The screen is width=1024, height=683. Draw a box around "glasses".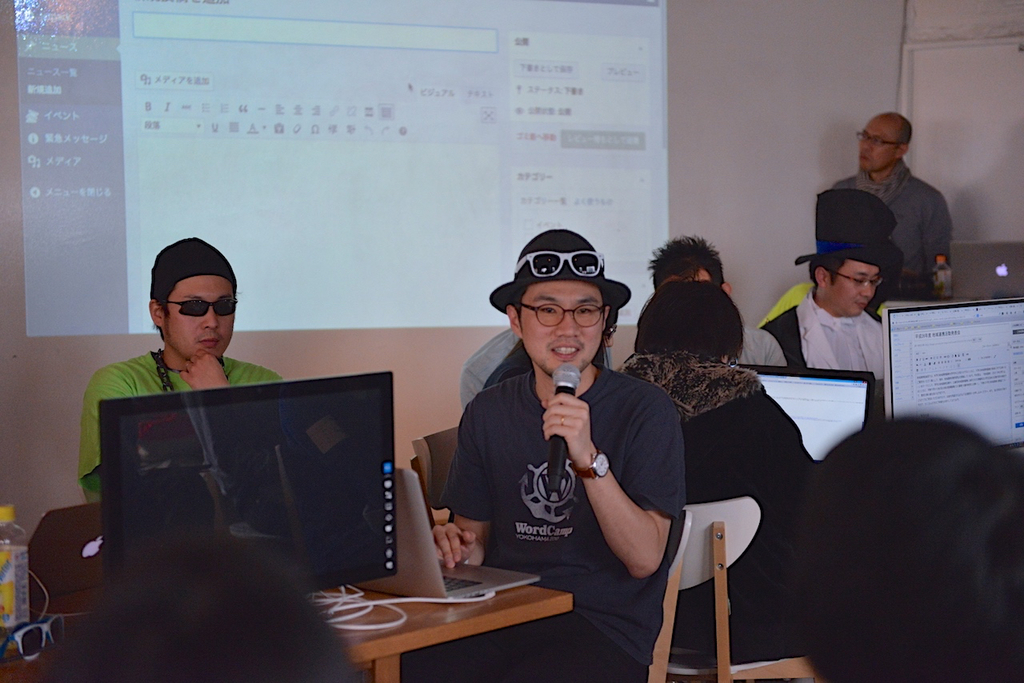
514/298/611/326.
